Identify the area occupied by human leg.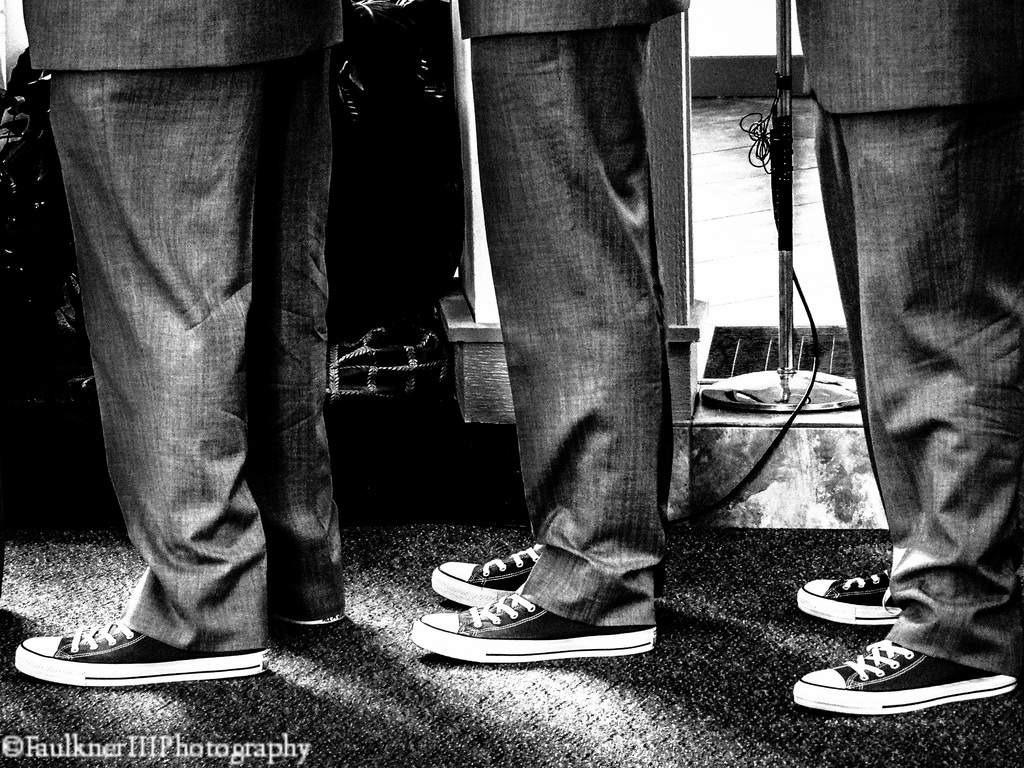
Area: (791, 101, 1023, 716).
